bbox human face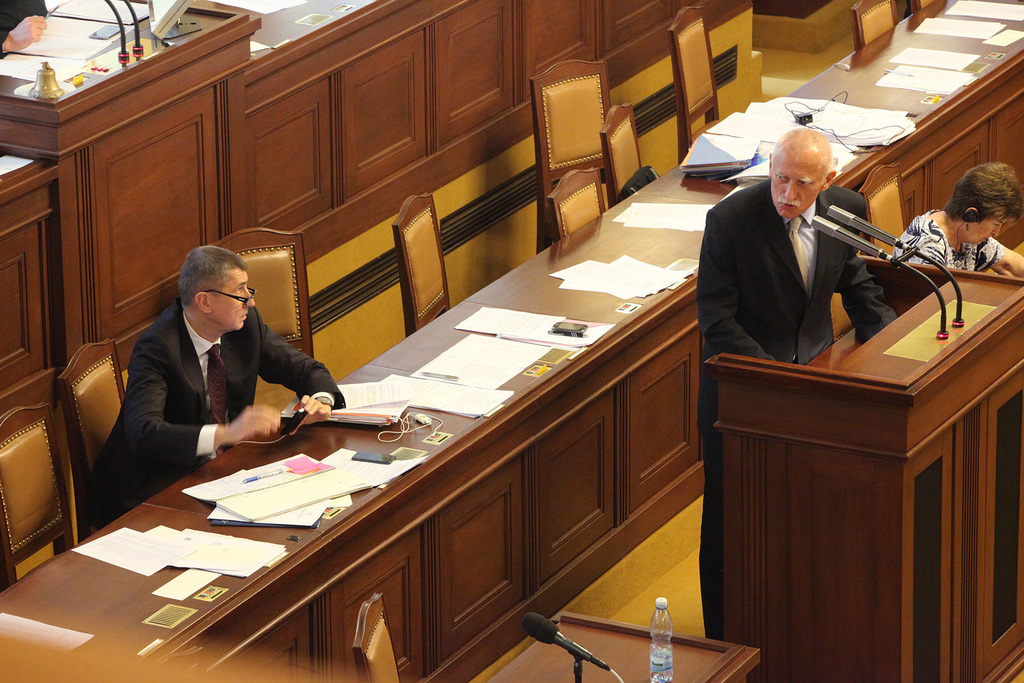
[212,267,257,331]
